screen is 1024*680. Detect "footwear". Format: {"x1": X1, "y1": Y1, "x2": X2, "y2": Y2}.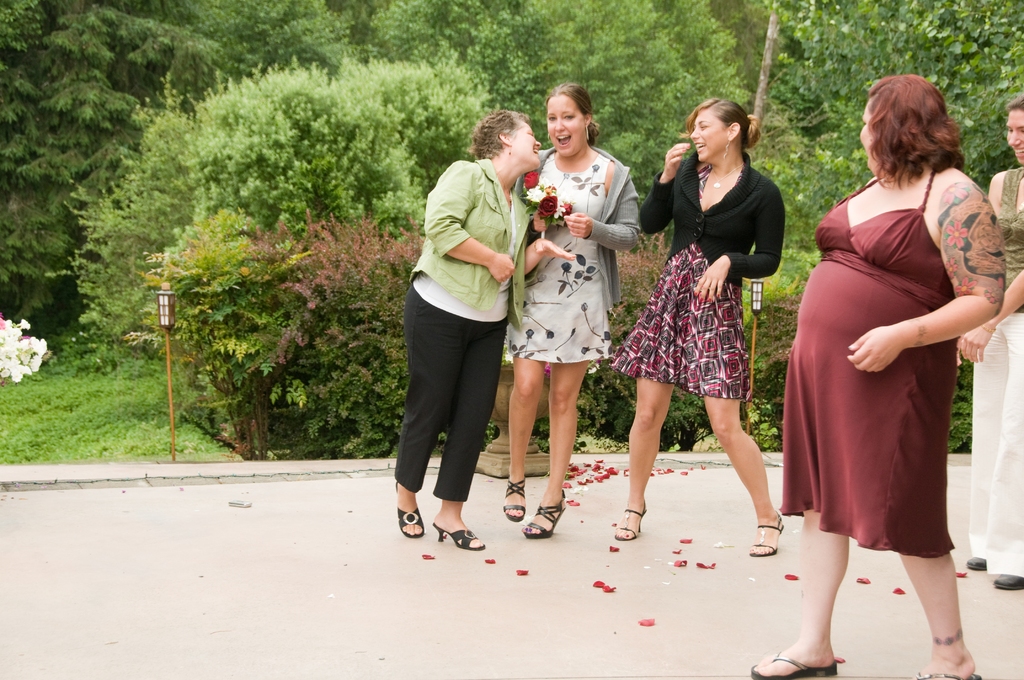
{"x1": 904, "y1": 667, "x2": 983, "y2": 679}.
